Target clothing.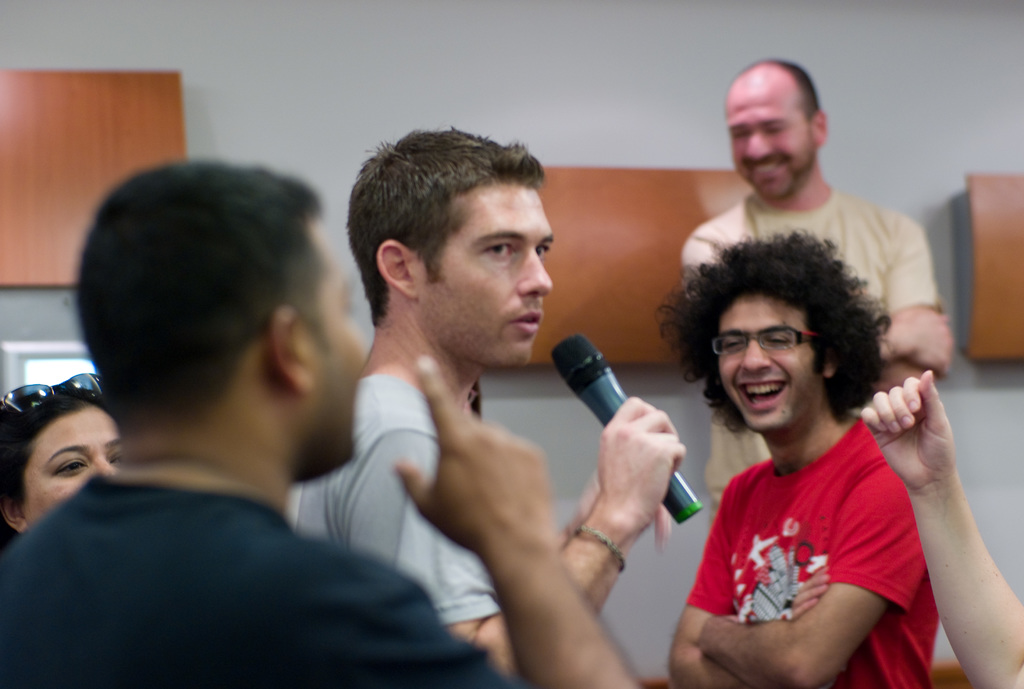
Target region: 675 375 949 679.
